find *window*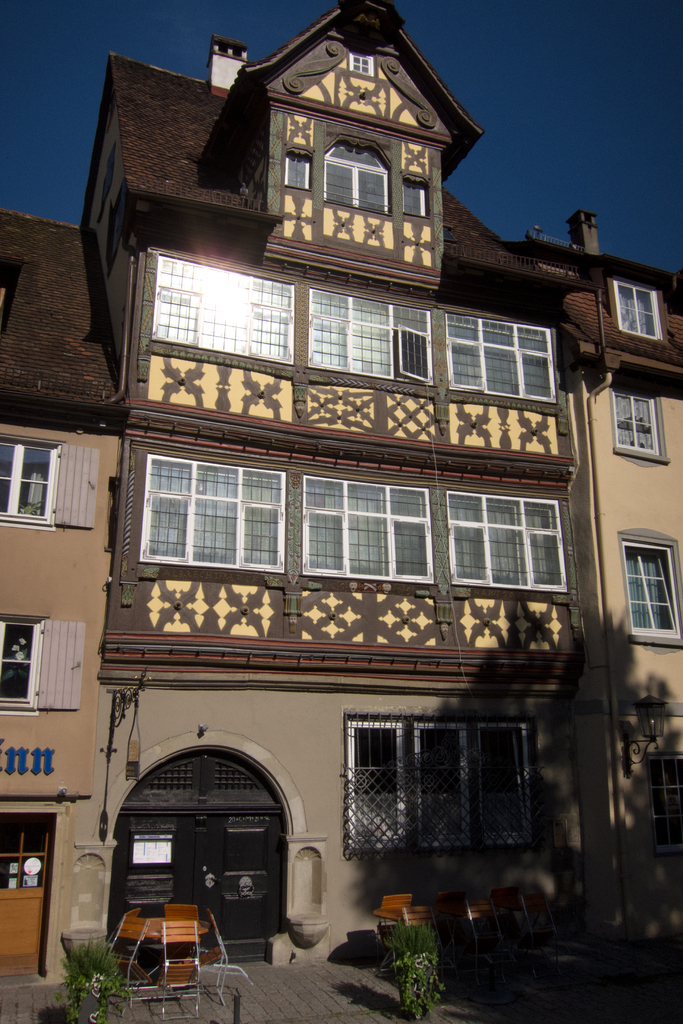
Rect(156, 252, 300, 363)
